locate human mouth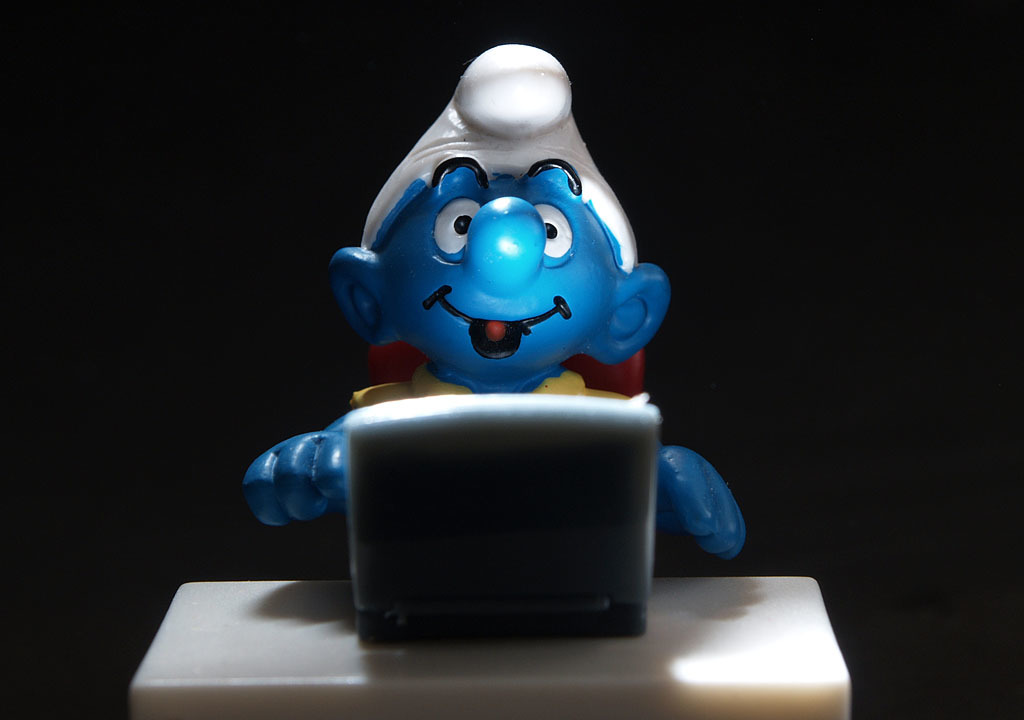
419 284 572 359
